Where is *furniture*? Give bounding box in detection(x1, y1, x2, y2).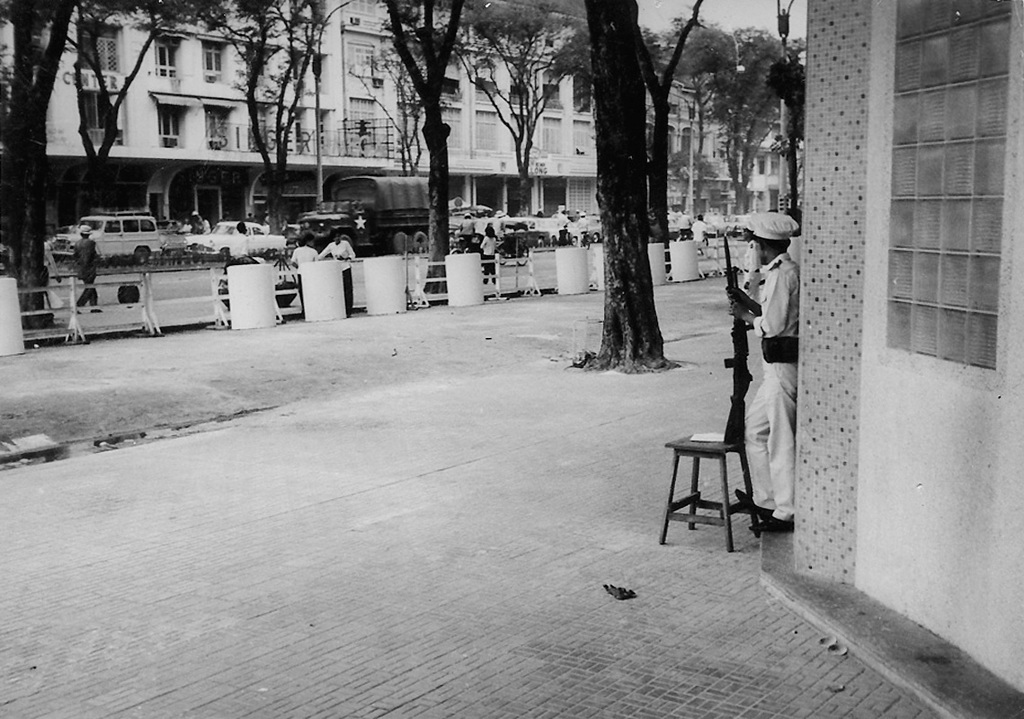
detection(658, 432, 762, 552).
